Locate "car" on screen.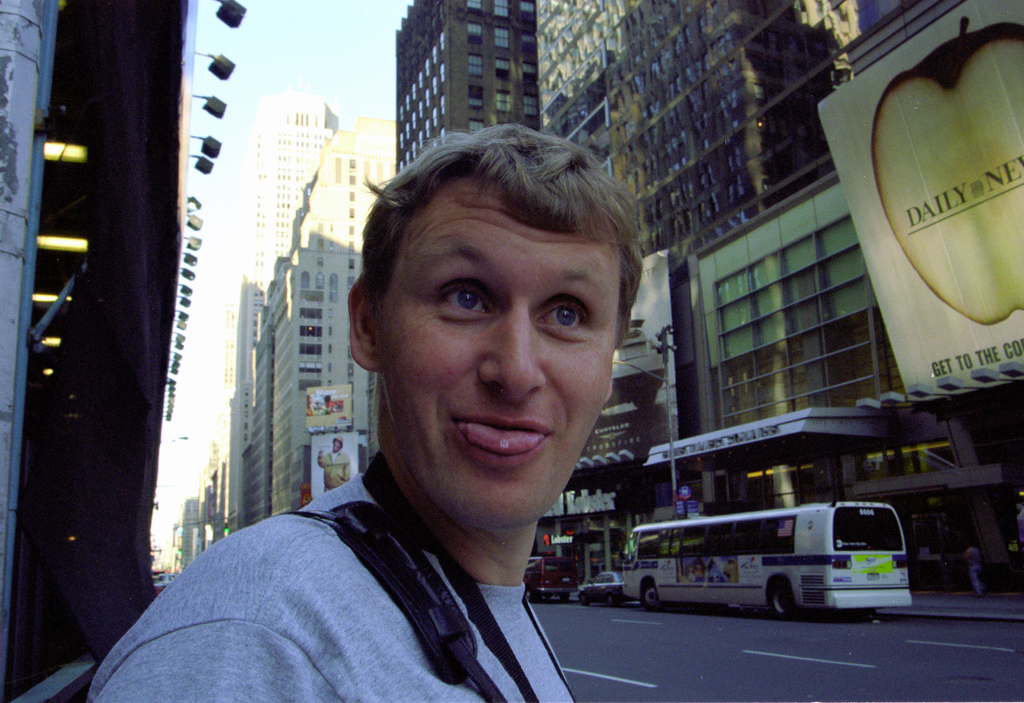
On screen at 524:547:578:605.
